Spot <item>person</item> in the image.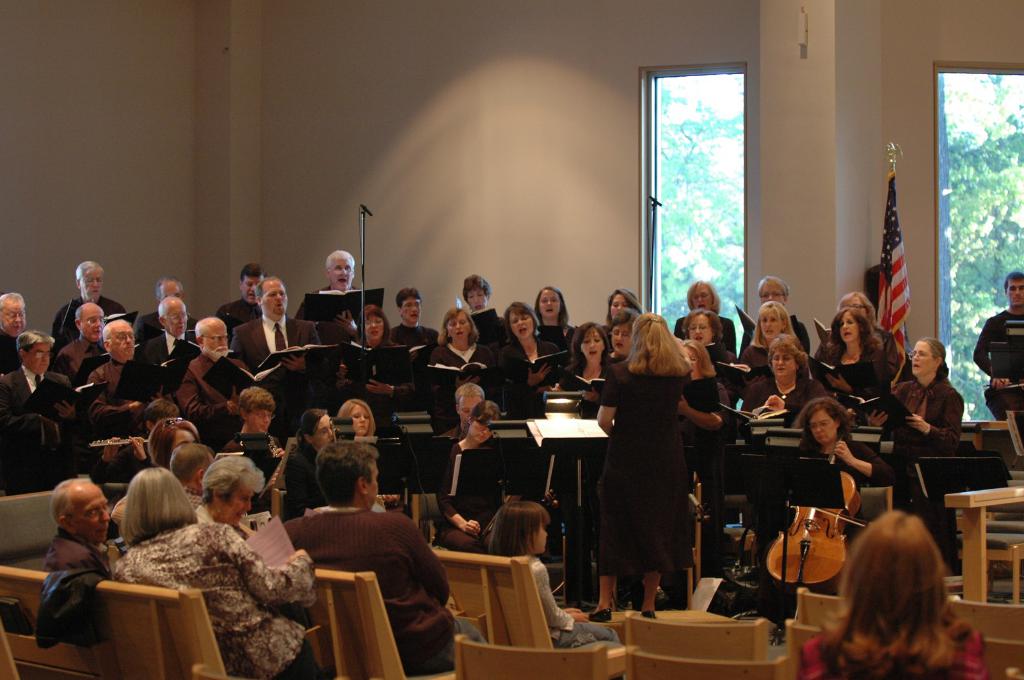
<item>person</item> found at {"left": 179, "top": 322, "right": 260, "bottom": 424}.
